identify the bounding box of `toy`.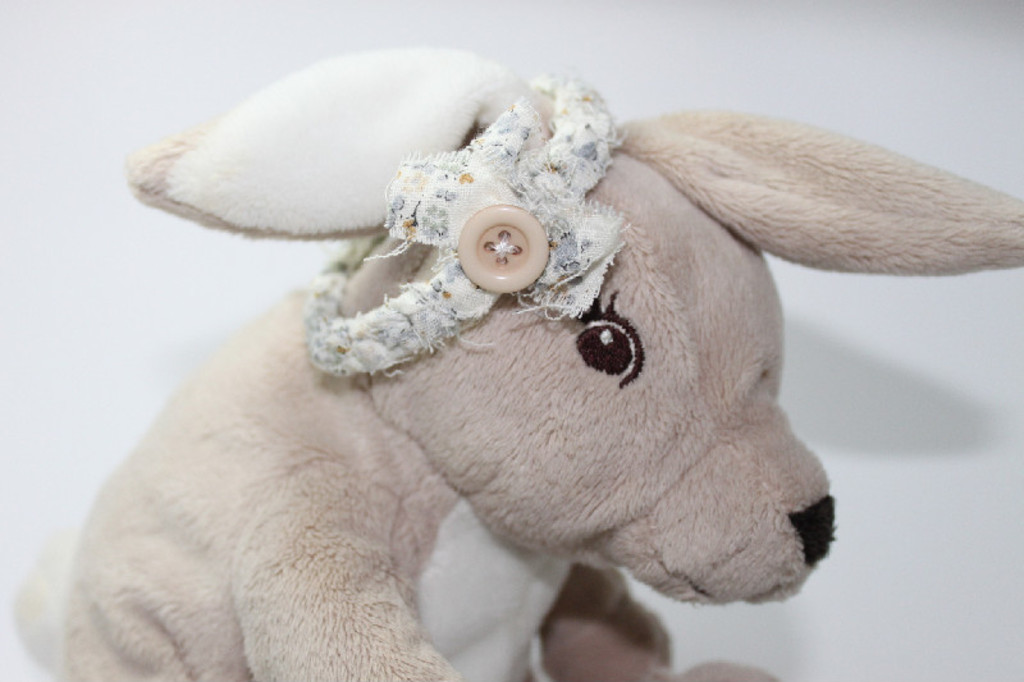
x1=36, y1=45, x2=973, y2=681.
